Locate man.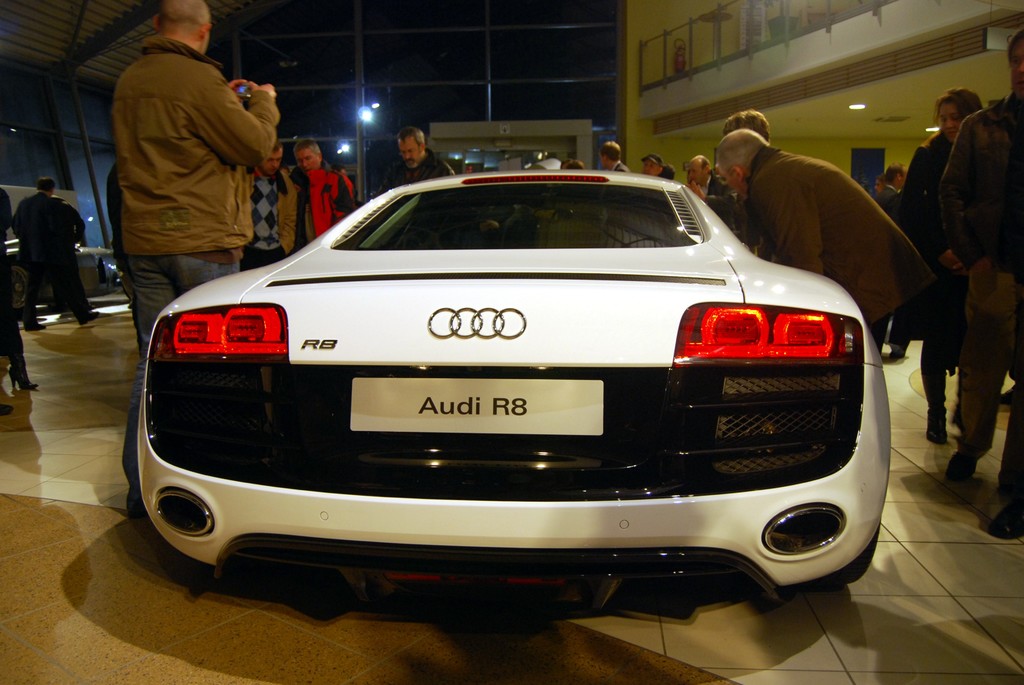
Bounding box: left=376, top=123, right=454, bottom=190.
